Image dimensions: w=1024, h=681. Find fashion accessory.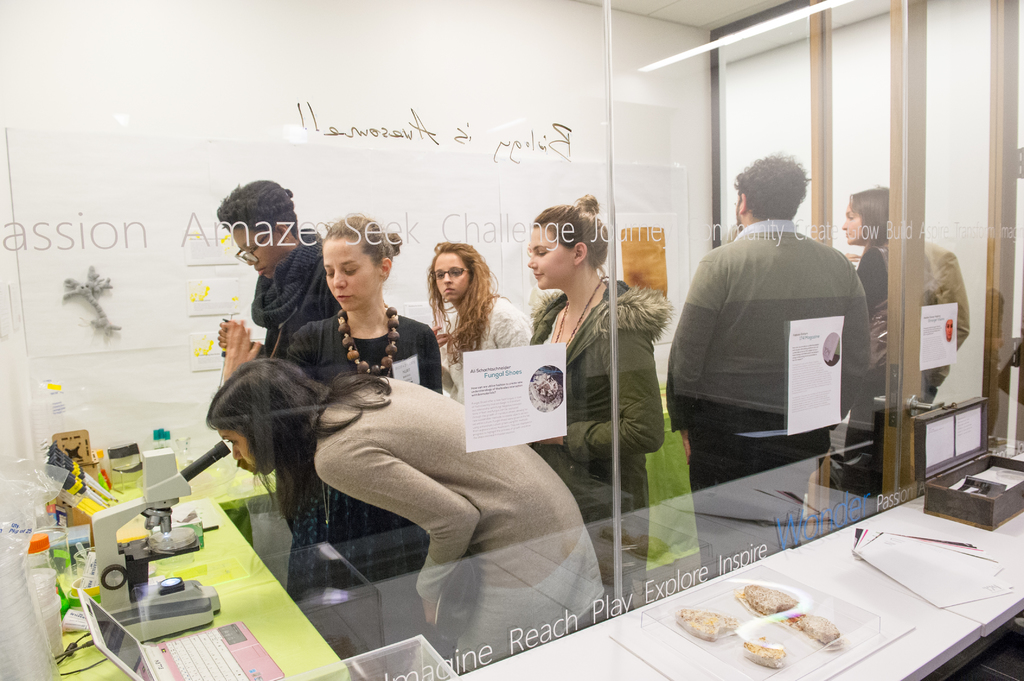
(335,307,401,377).
